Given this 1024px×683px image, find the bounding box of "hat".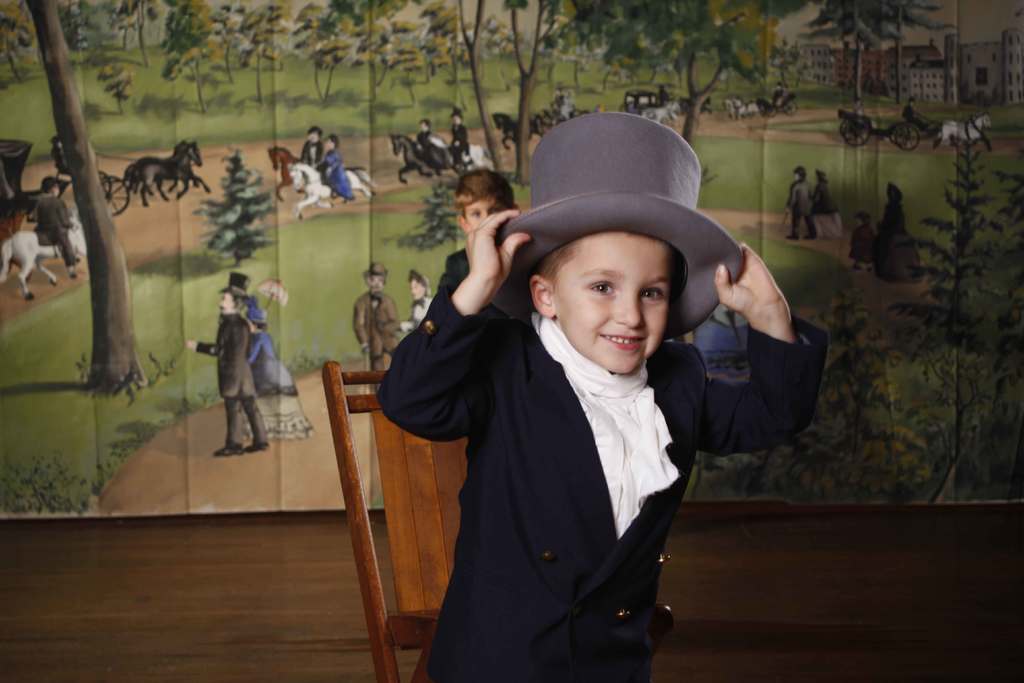
locate(793, 168, 806, 179).
